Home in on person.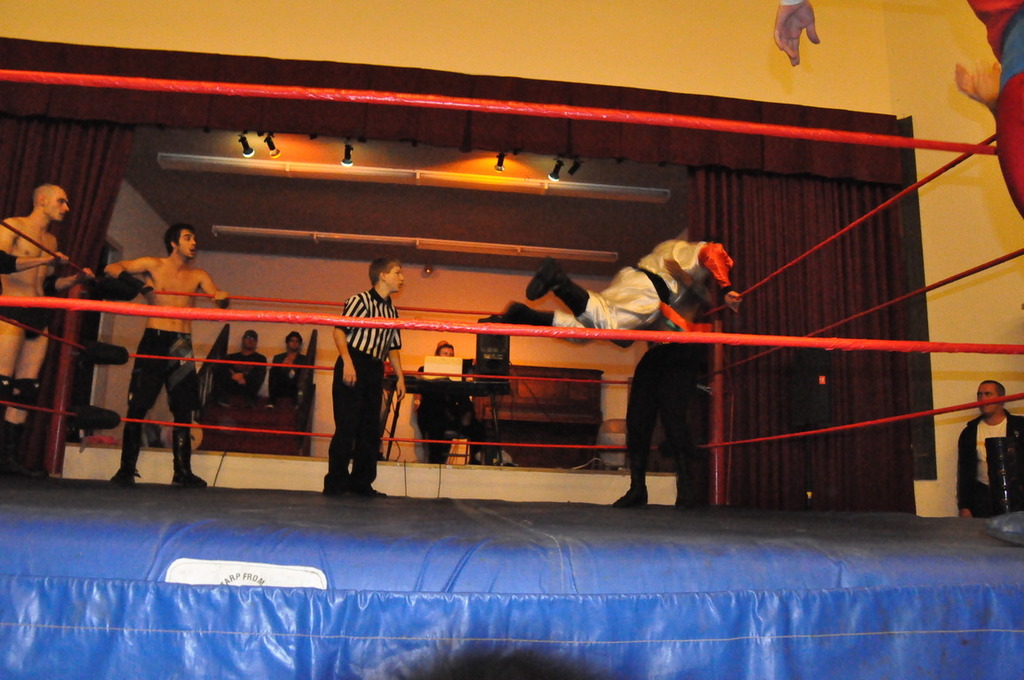
Homed in at [x1=99, y1=223, x2=232, y2=488].
